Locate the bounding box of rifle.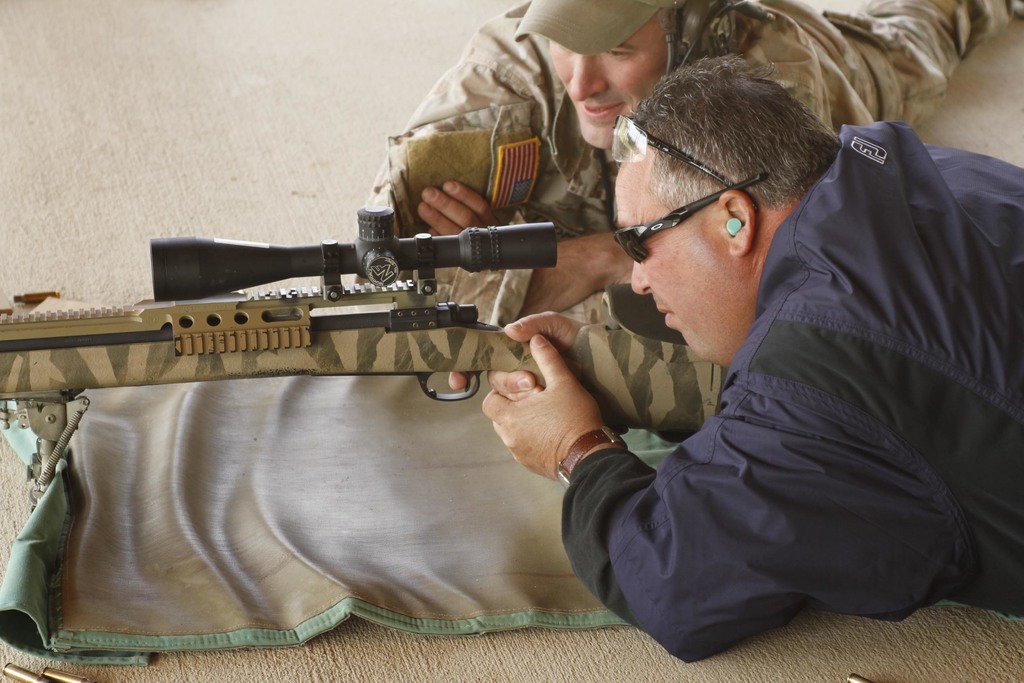
Bounding box: select_region(2, 199, 596, 454).
